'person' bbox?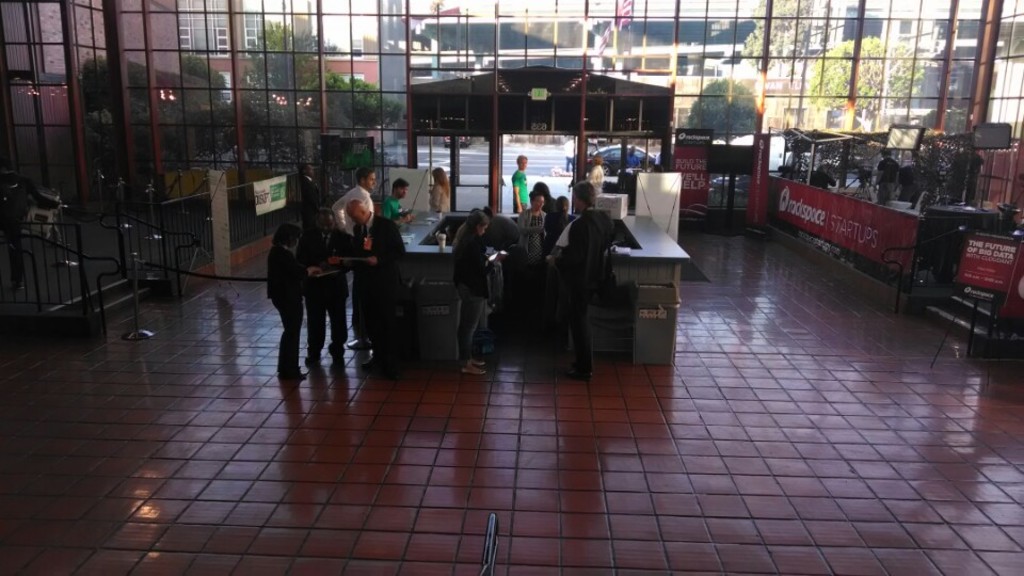
{"left": 881, "top": 147, "right": 895, "bottom": 198}
